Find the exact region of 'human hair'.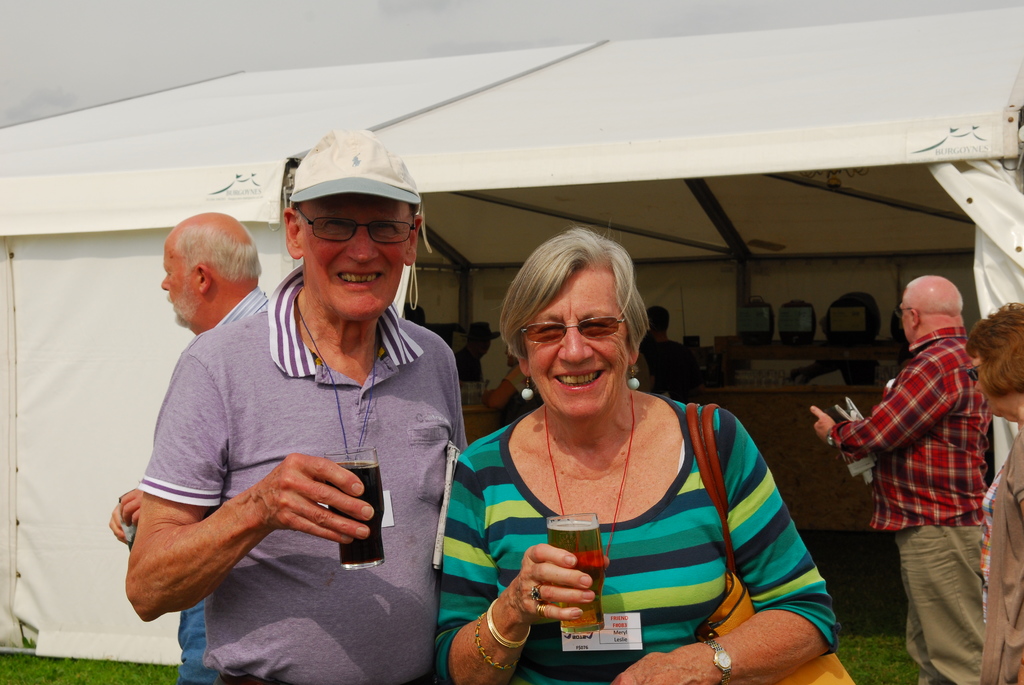
Exact region: select_region(961, 302, 1023, 390).
